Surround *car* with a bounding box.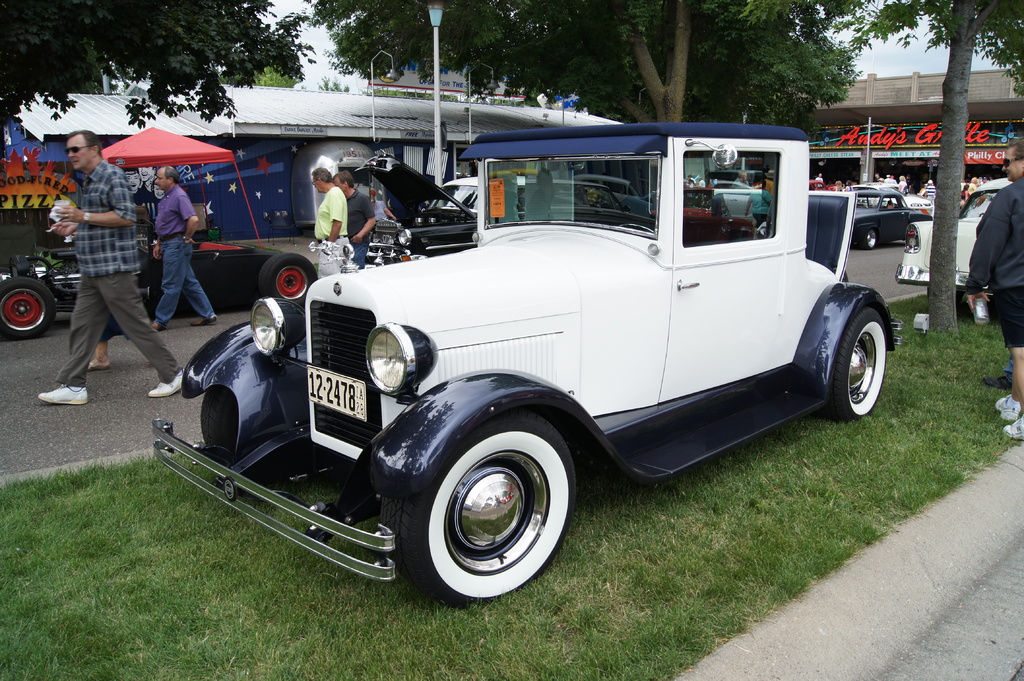
x1=844, y1=180, x2=926, y2=209.
